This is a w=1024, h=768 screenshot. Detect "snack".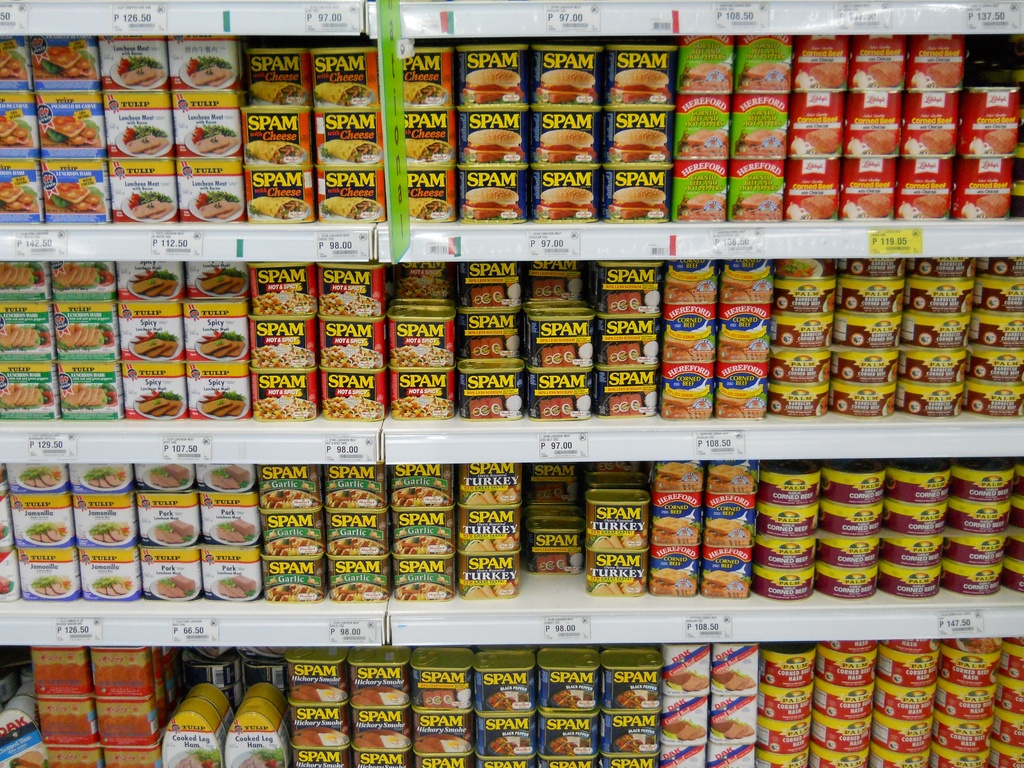
(212, 469, 241, 485).
